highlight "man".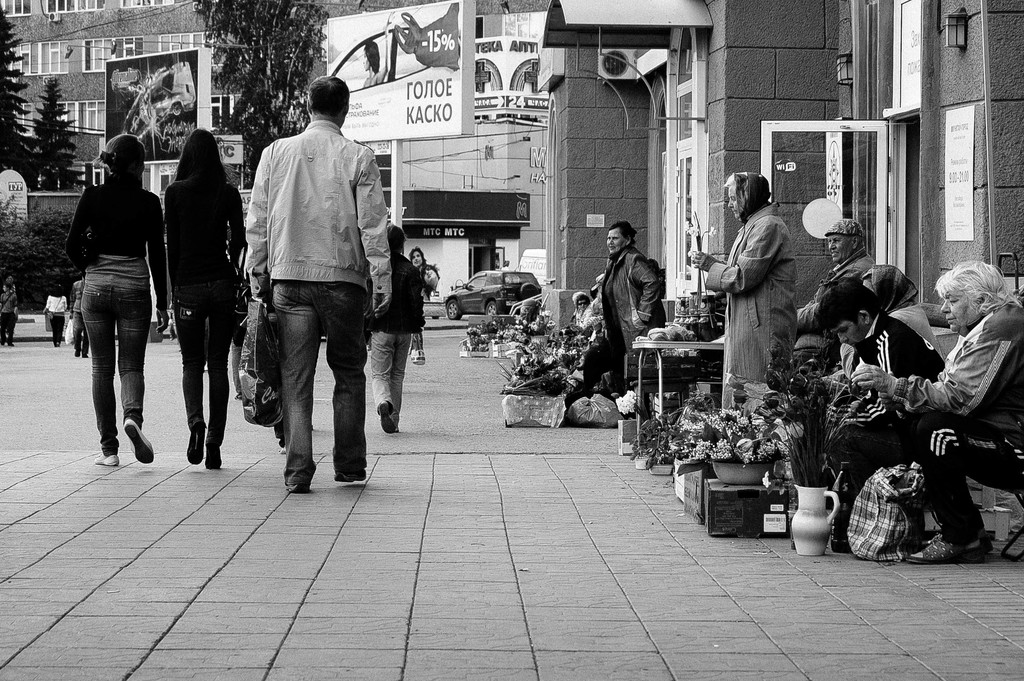
Highlighted region: x1=812, y1=281, x2=947, y2=427.
